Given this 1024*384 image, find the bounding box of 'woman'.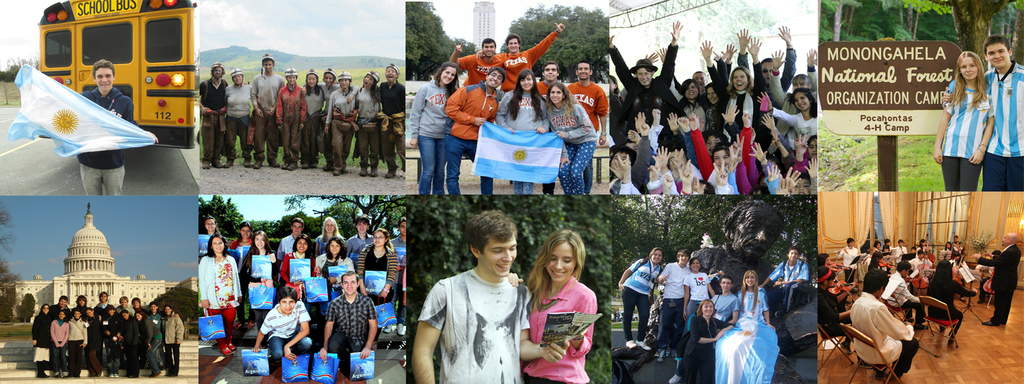
[200, 230, 237, 354].
